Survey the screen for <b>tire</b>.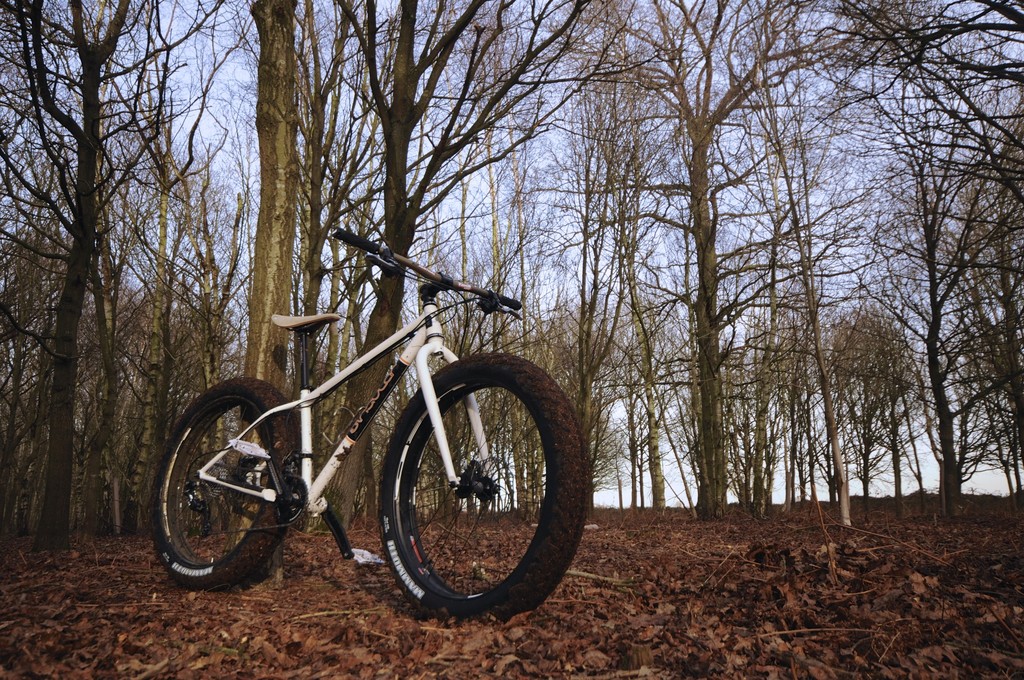
Survey found: 145/376/294/592.
